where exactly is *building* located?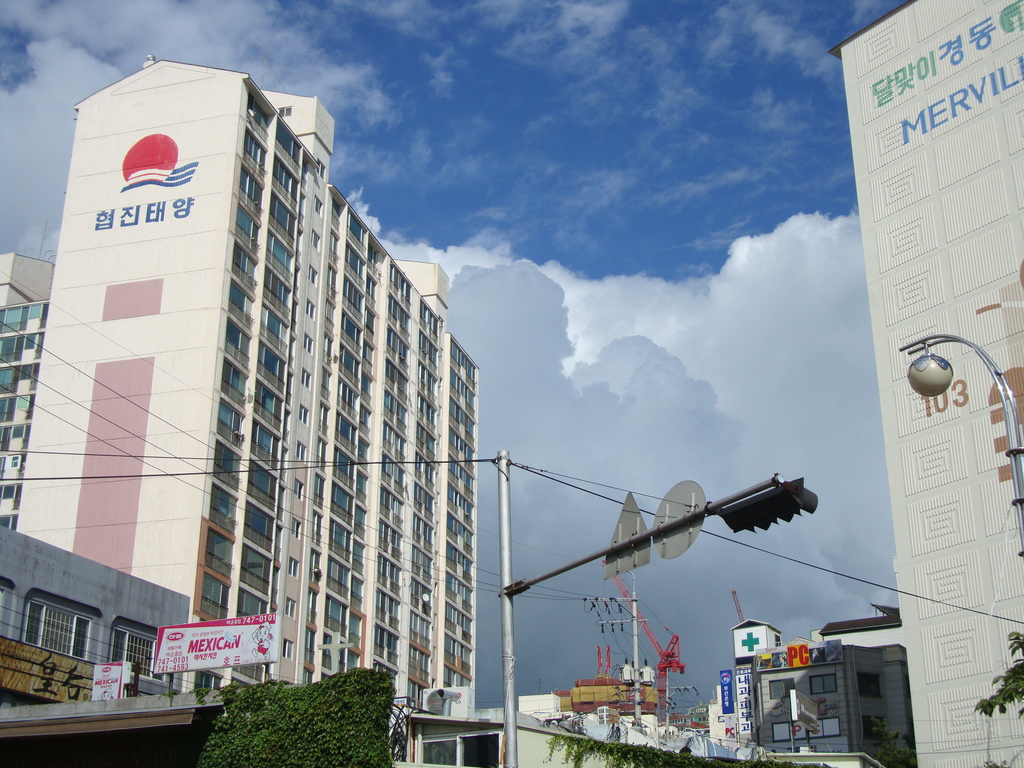
Its bounding box is 0,518,219,767.
